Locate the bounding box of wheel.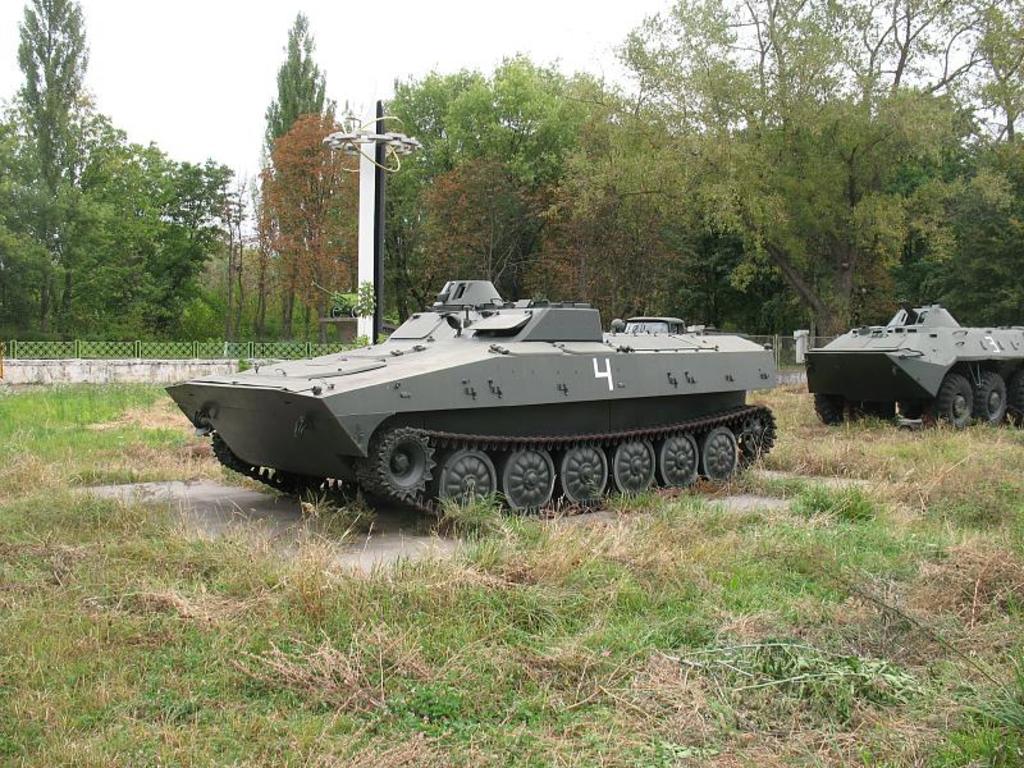
Bounding box: left=438, top=444, right=495, bottom=525.
